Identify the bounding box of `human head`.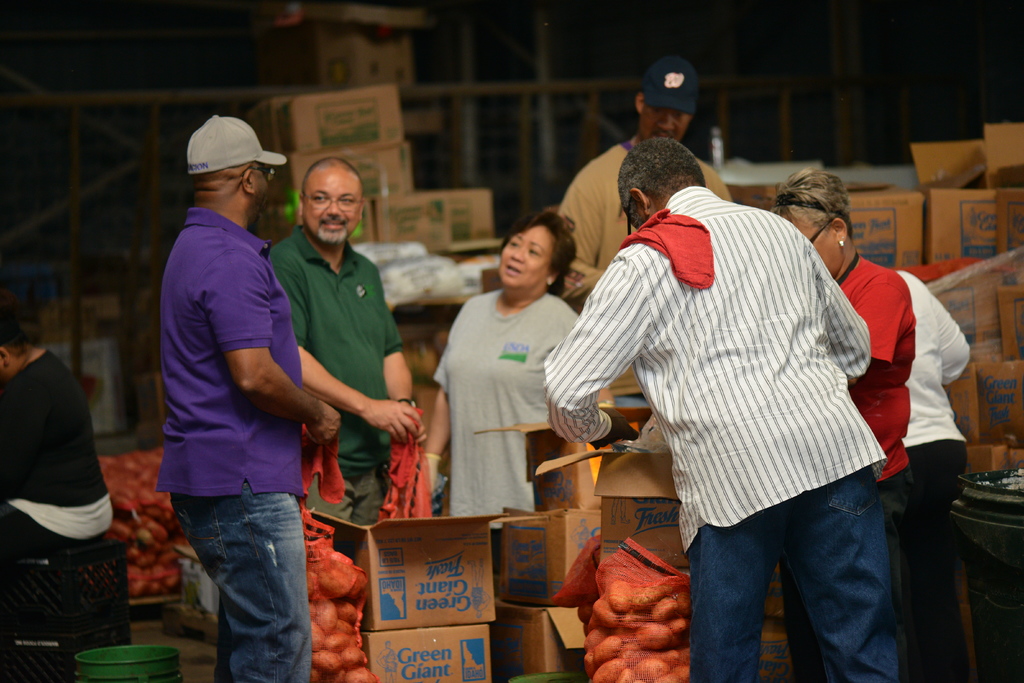
box=[300, 155, 368, 247].
